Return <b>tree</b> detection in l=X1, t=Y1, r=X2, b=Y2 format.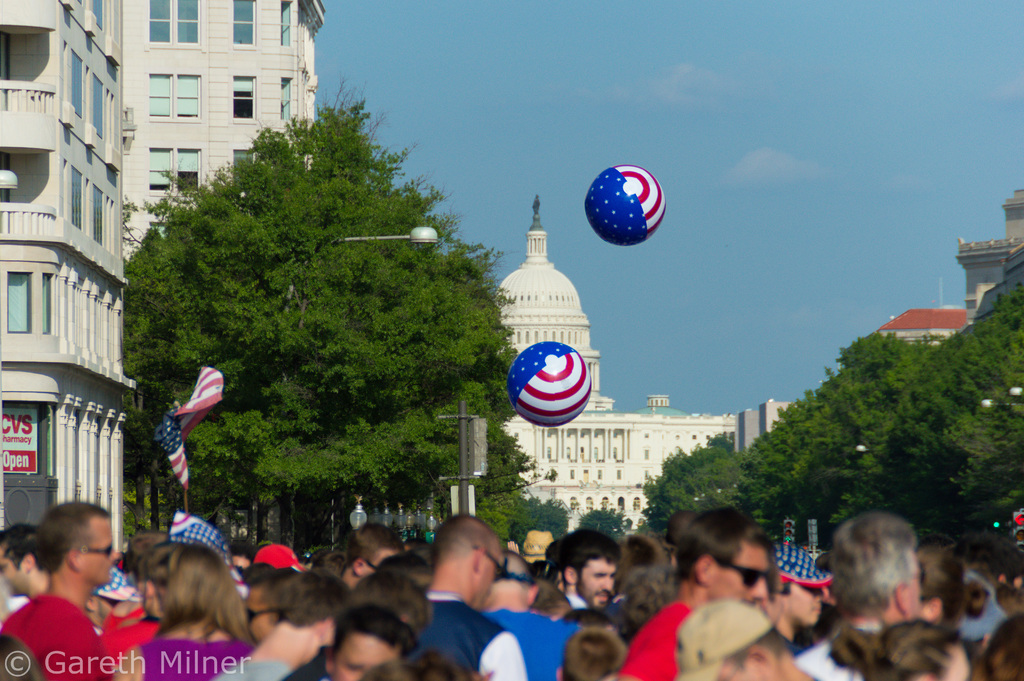
l=845, t=285, r=1023, b=581.
